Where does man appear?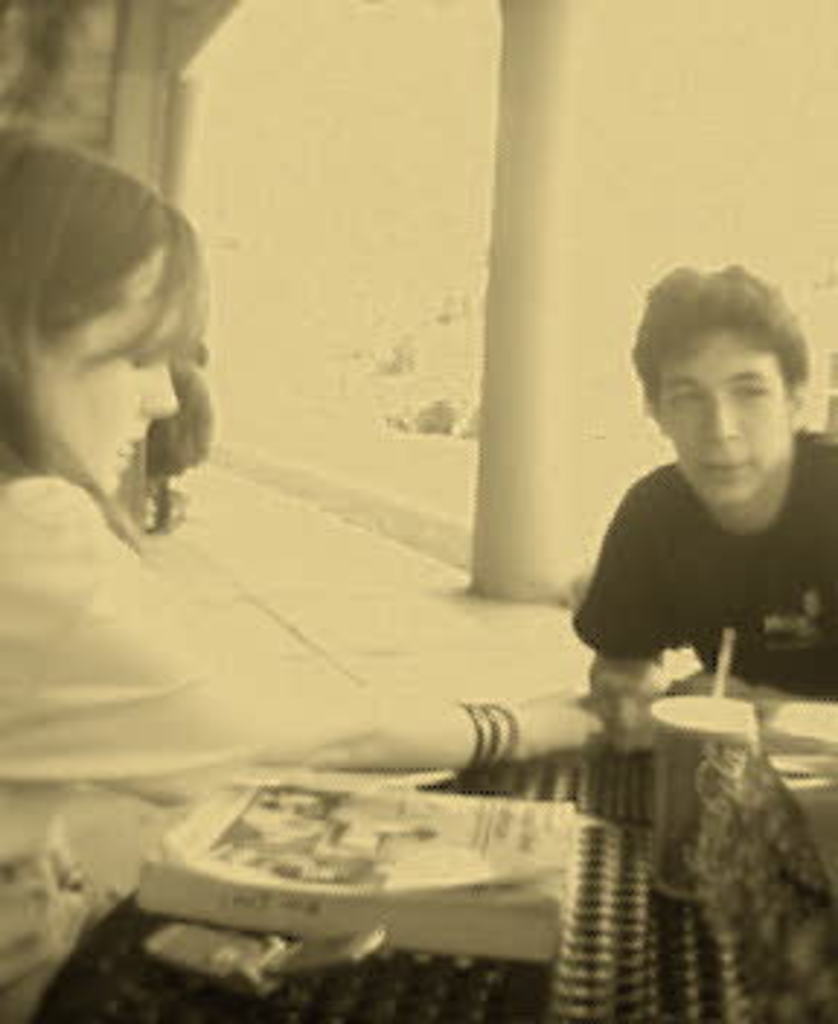
Appears at [x1=564, y1=256, x2=837, y2=759].
